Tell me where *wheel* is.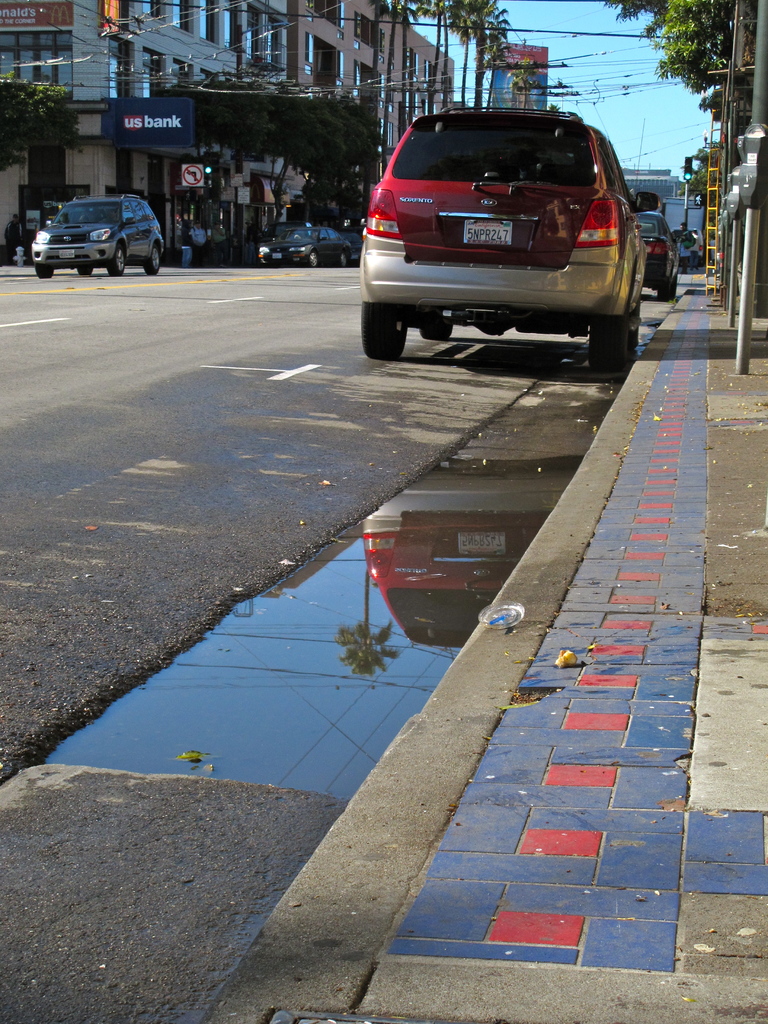
*wheel* is at 31, 257, 53, 280.
